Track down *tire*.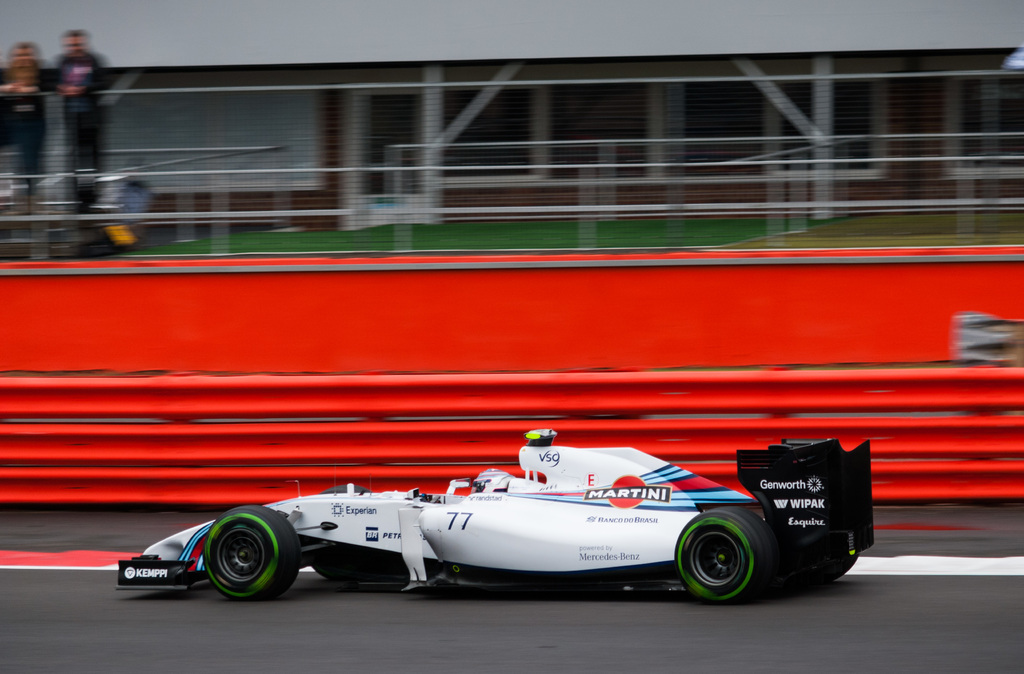
Tracked to bbox=[199, 505, 299, 604].
